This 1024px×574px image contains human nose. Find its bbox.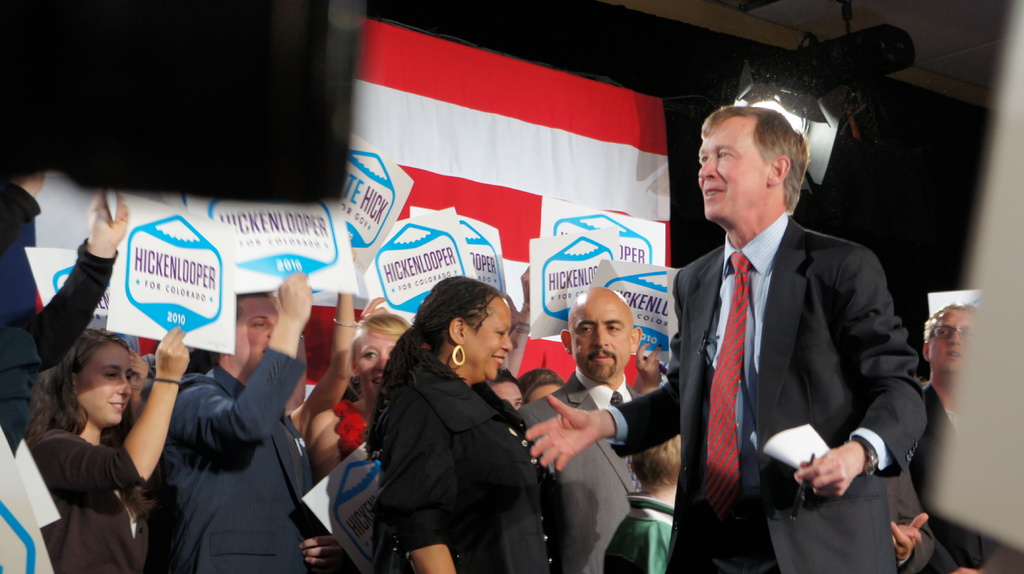
crop(593, 324, 610, 346).
